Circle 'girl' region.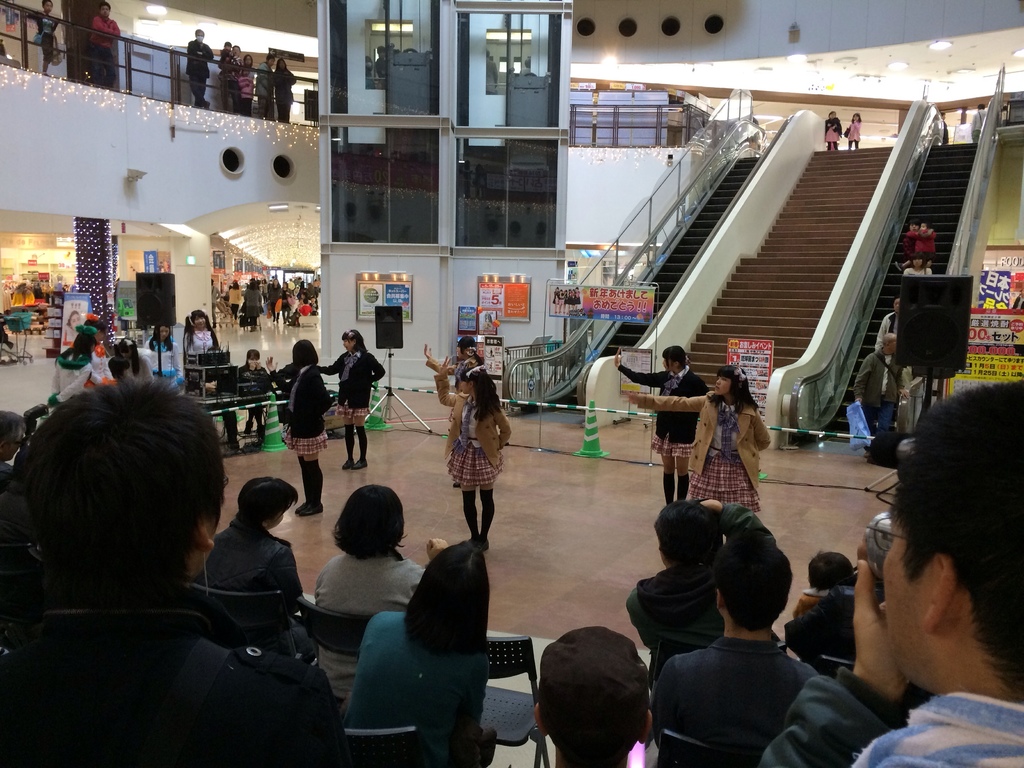
Region: (267, 337, 332, 516).
